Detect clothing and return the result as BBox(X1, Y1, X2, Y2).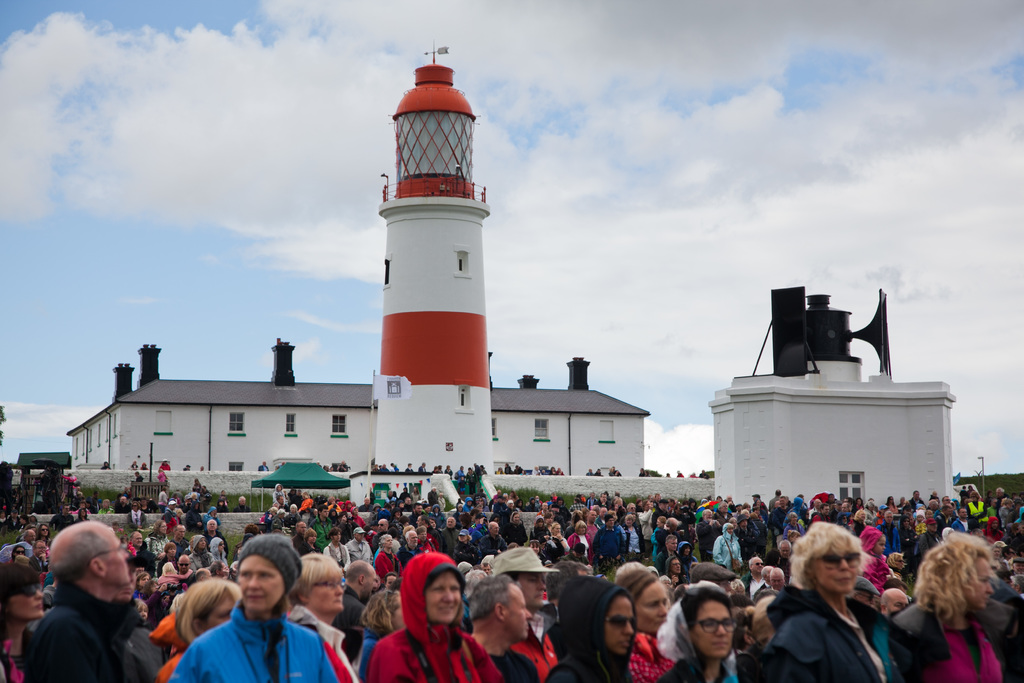
BBox(300, 543, 319, 555).
